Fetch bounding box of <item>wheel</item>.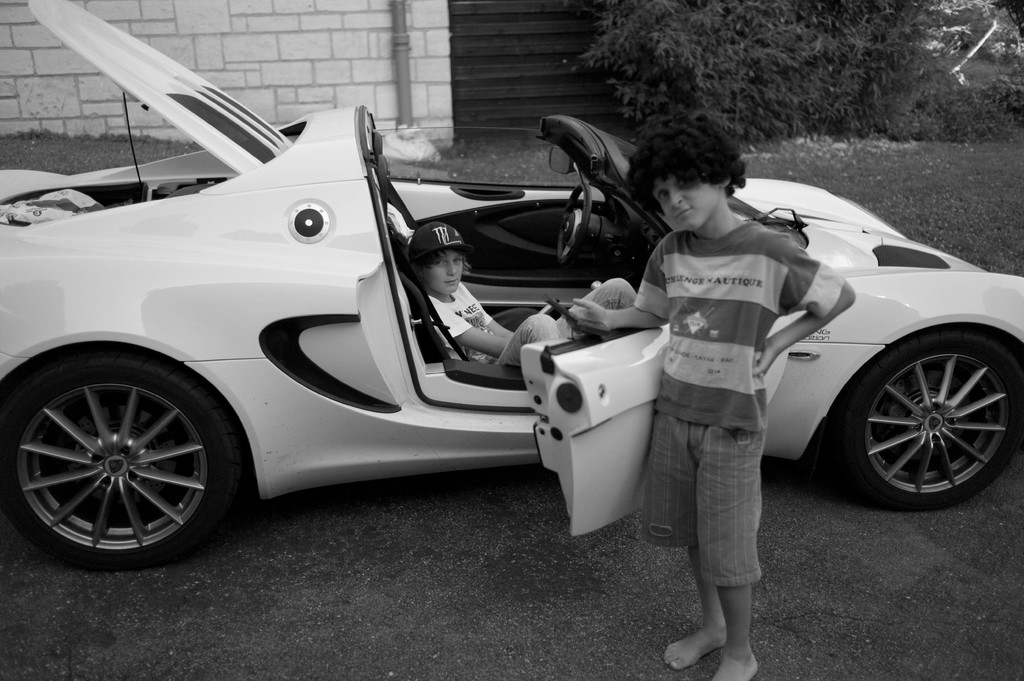
Bbox: <box>549,180,593,268</box>.
